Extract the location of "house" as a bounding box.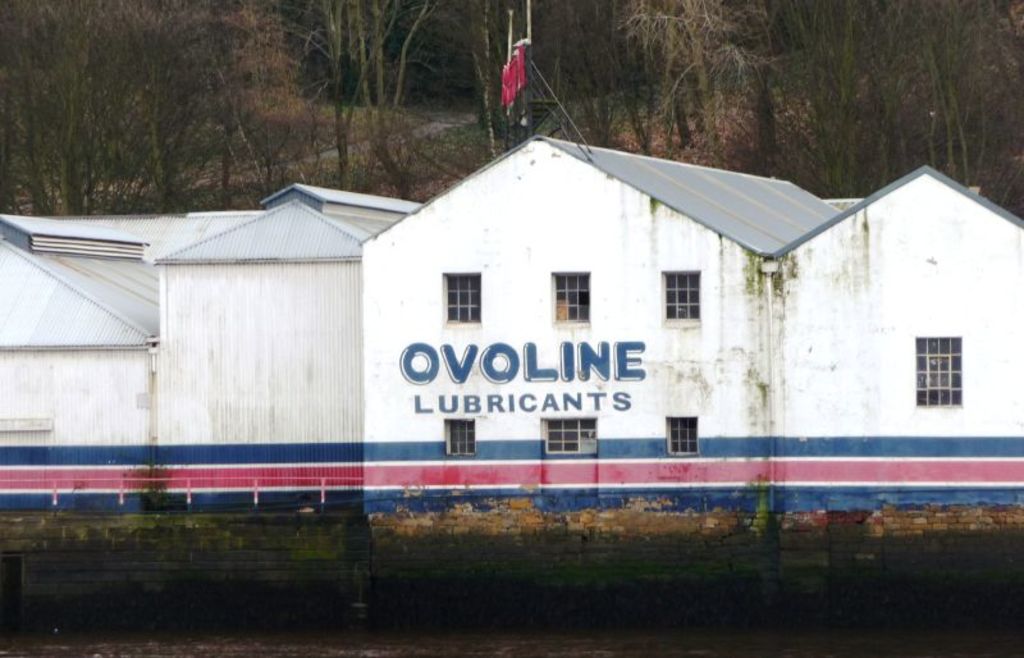
[x1=355, y1=133, x2=1023, y2=512].
